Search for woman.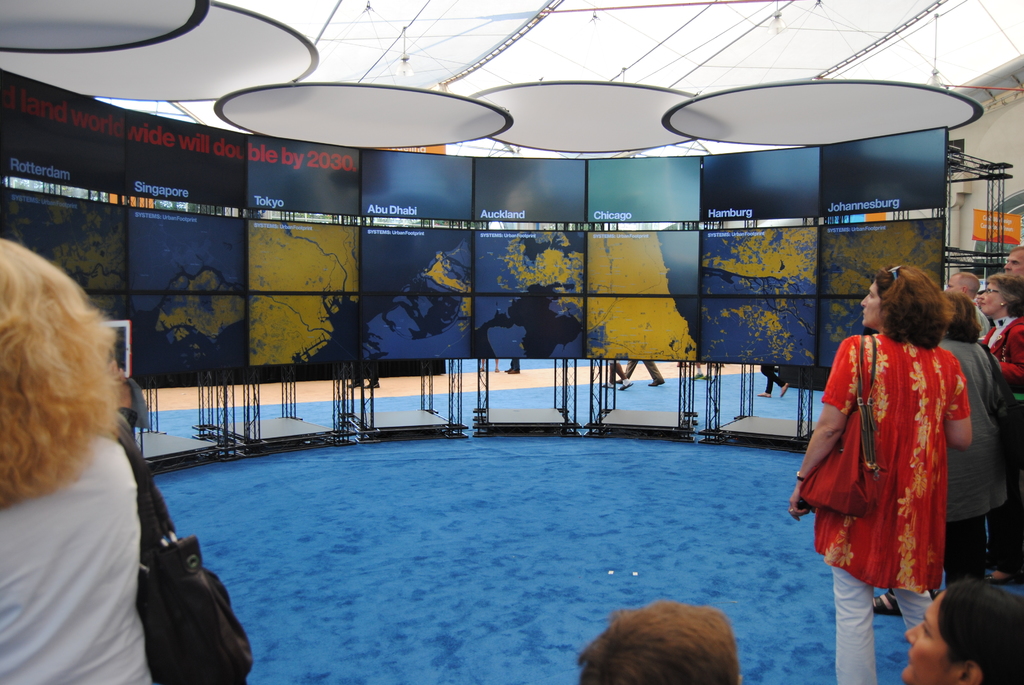
Found at (870, 292, 1003, 618).
